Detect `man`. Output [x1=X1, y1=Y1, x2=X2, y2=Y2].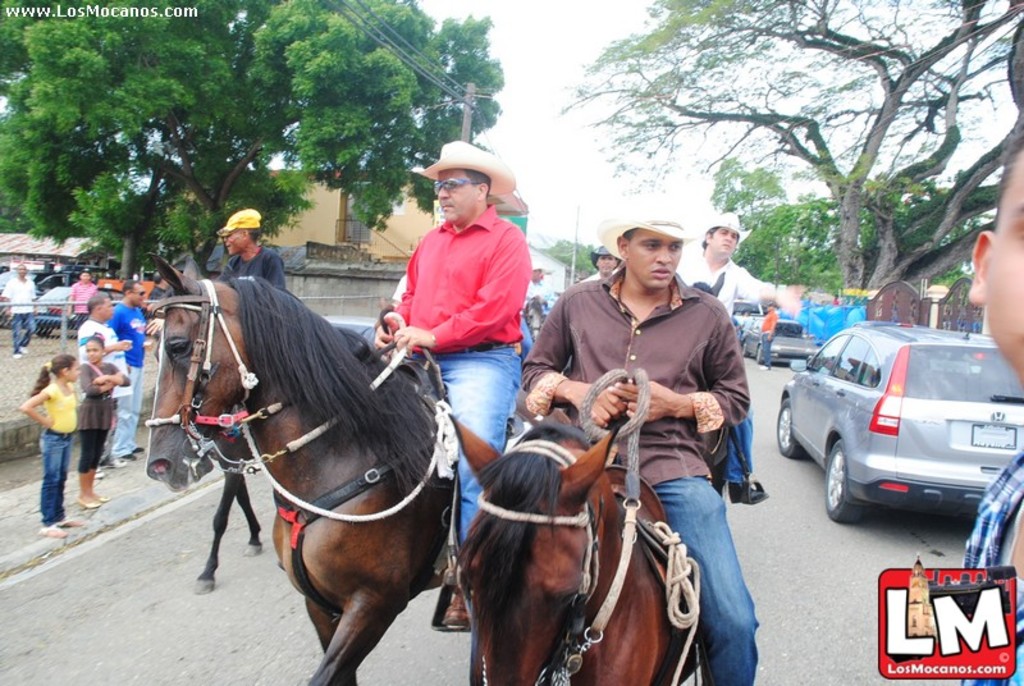
[x1=216, y1=211, x2=293, y2=307].
